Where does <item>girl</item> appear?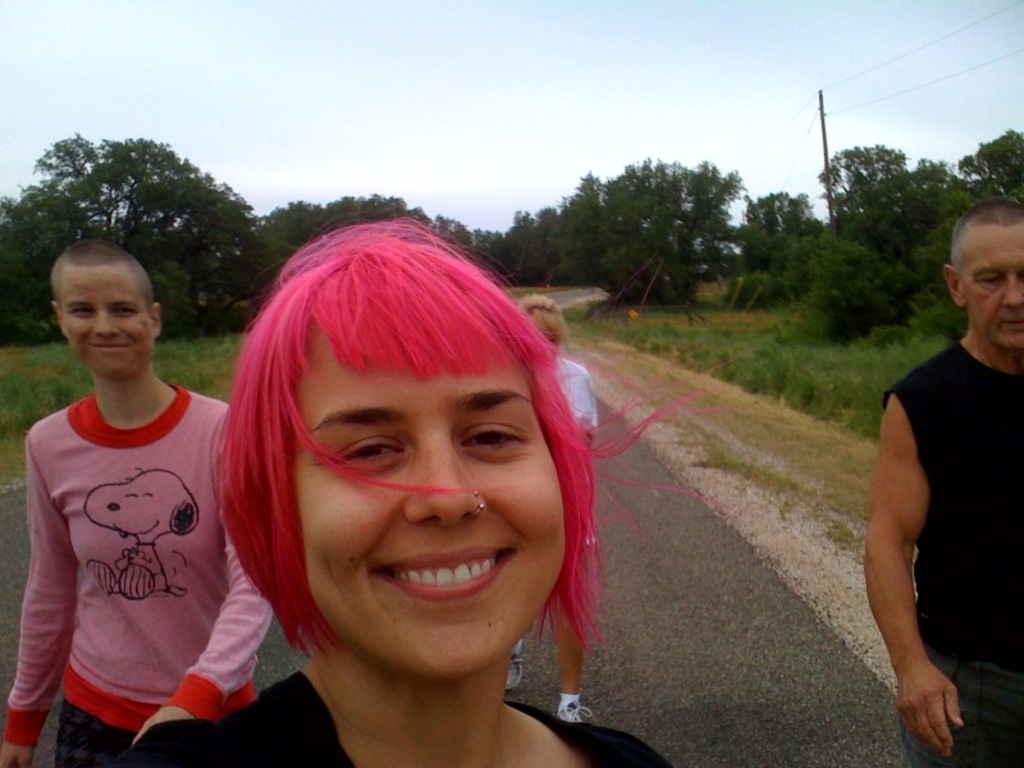
Appears at box=[123, 214, 672, 767].
